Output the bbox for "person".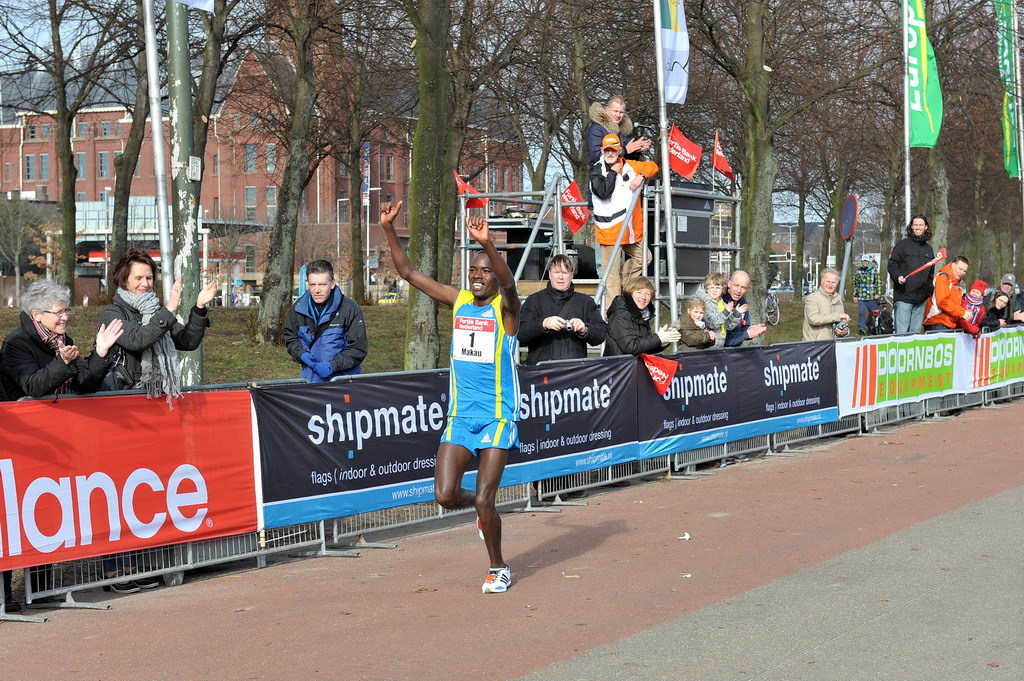
[887,216,939,340].
